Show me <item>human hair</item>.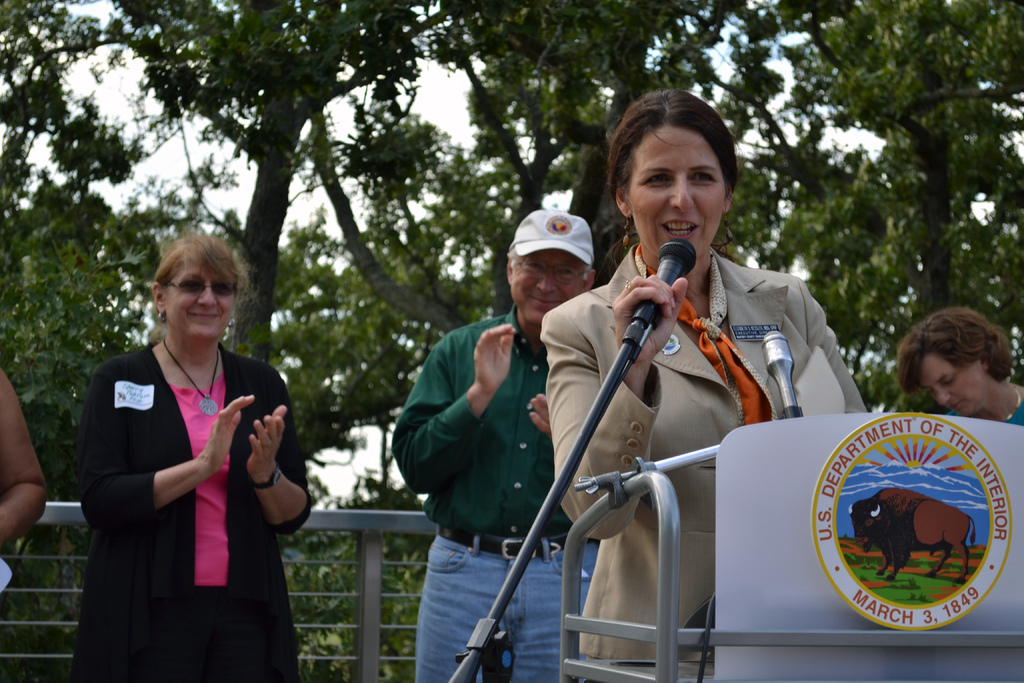
<item>human hair</item> is here: BBox(896, 304, 1014, 394).
